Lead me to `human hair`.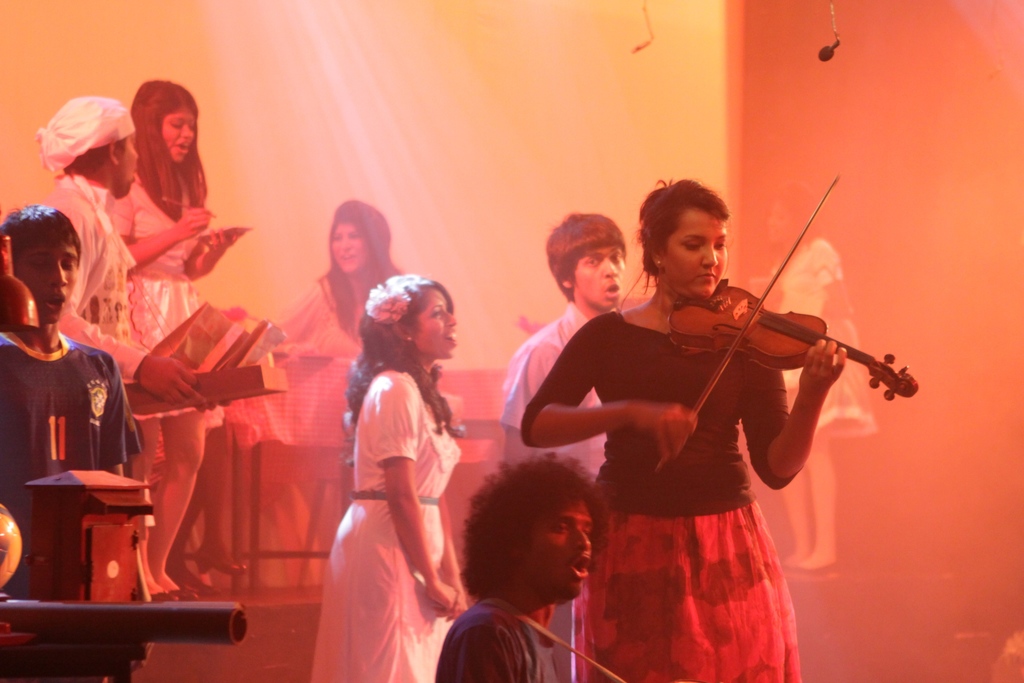
Lead to (463, 450, 602, 599).
